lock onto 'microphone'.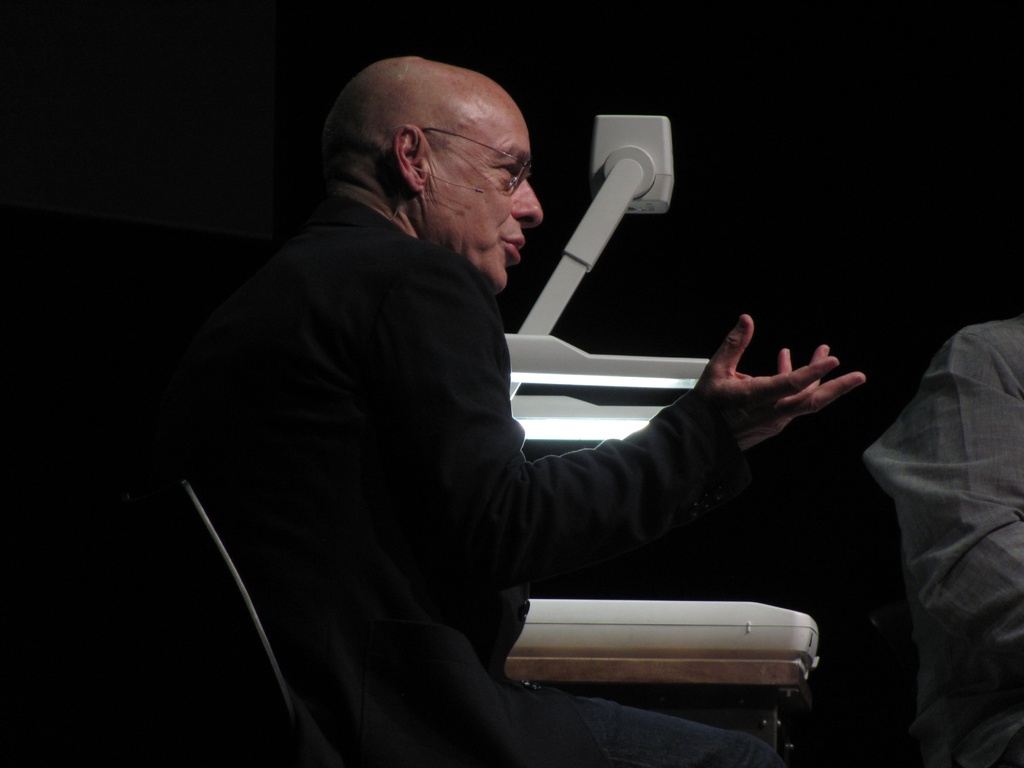
Locked: rect(473, 186, 483, 193).
